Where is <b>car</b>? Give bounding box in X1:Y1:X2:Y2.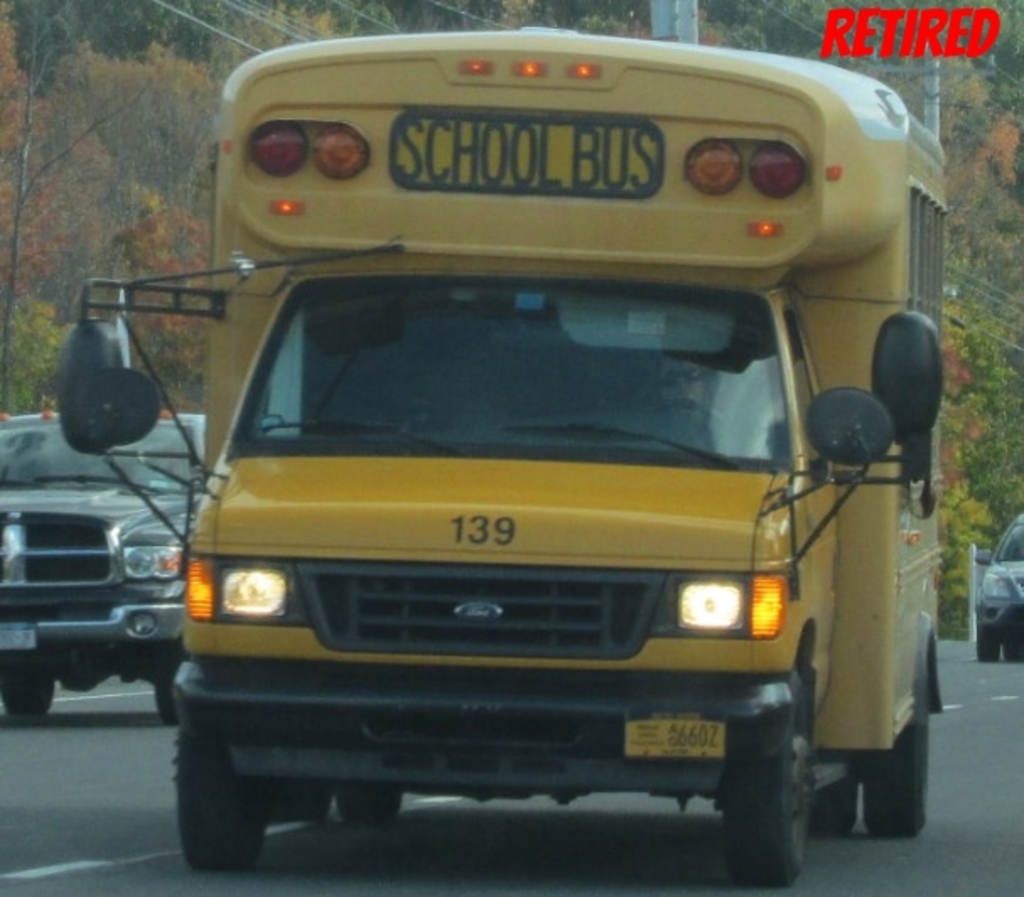
973:504:1022:663.
